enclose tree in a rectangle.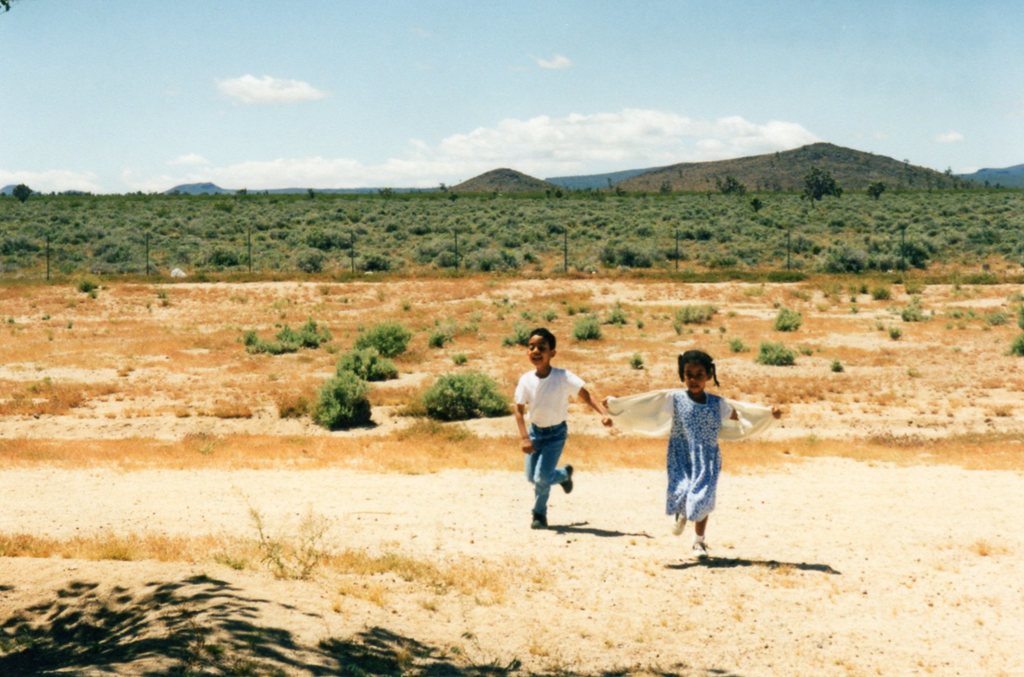
656/181/673/195.
